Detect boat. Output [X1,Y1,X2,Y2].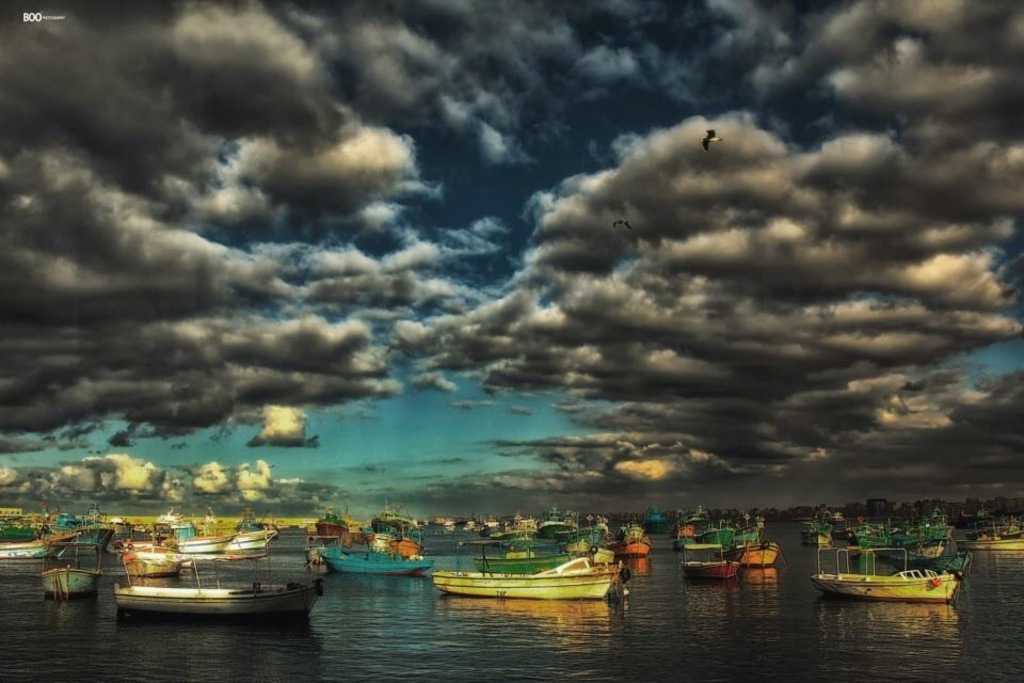
[434,555,621,603].
